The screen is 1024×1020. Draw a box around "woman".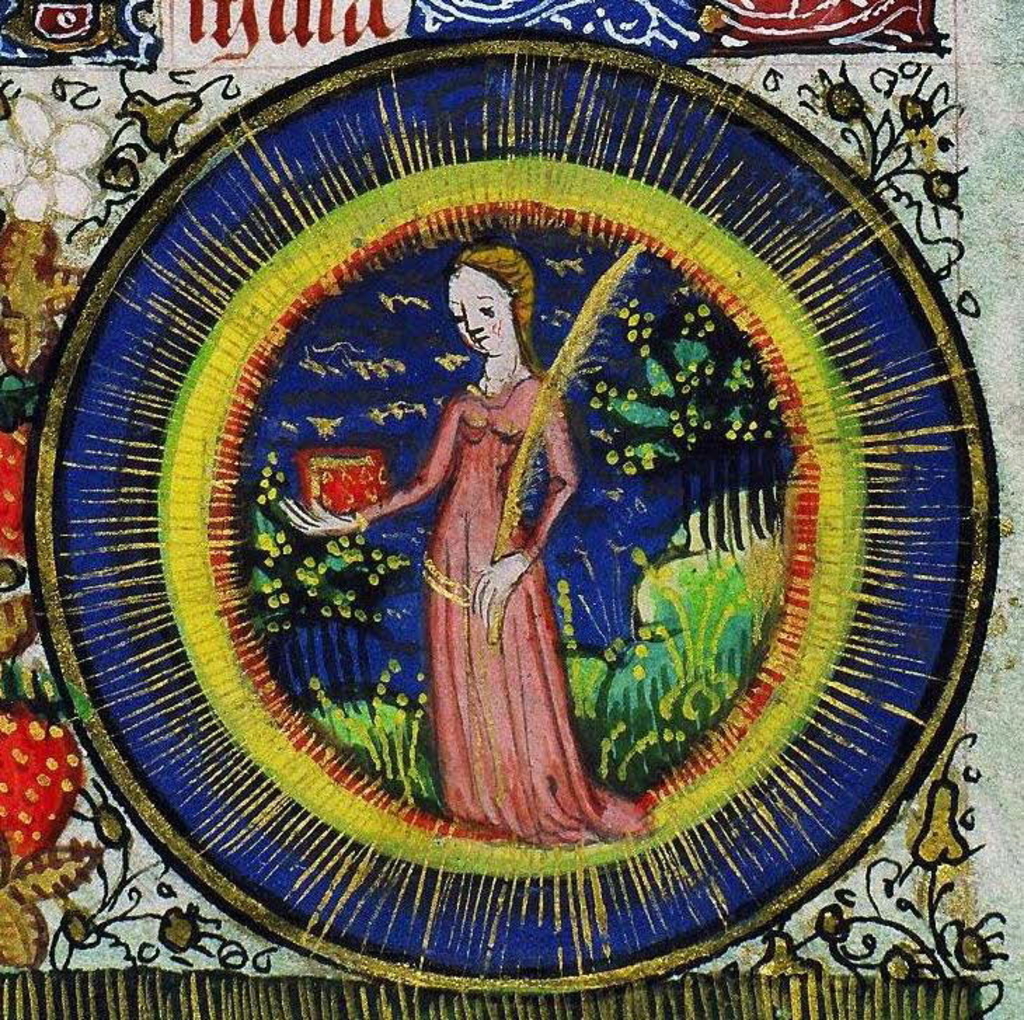
[276, 246, 655, 853].
